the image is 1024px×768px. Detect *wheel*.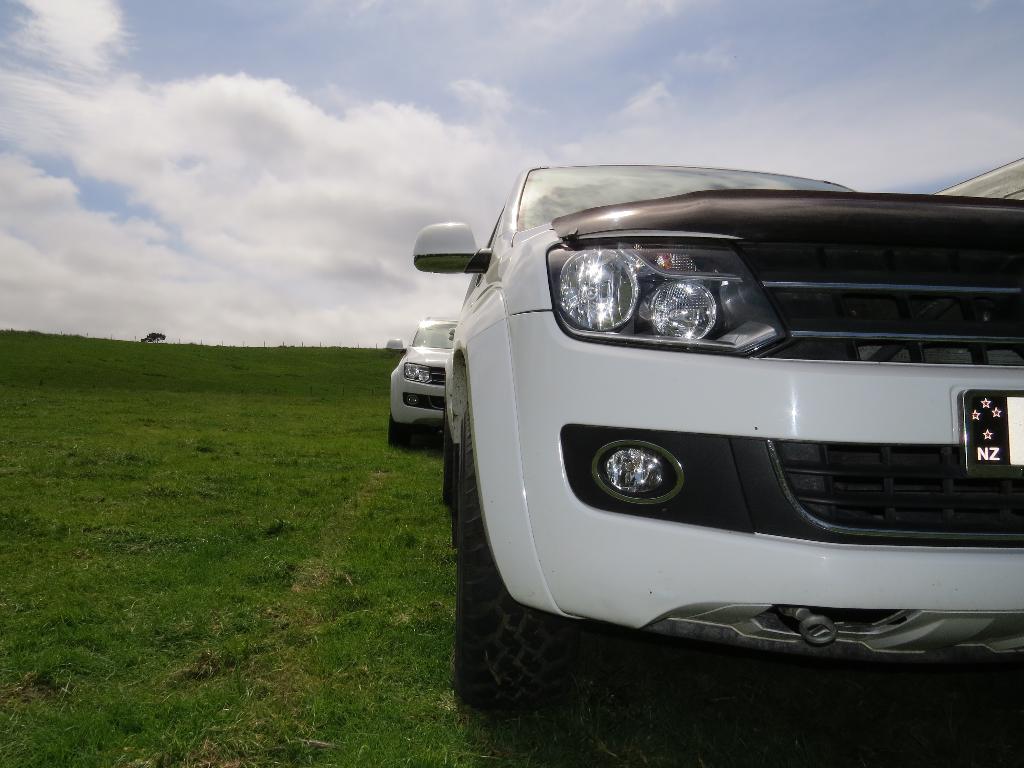
Detection: Rect(442, 410, 459, 499).
